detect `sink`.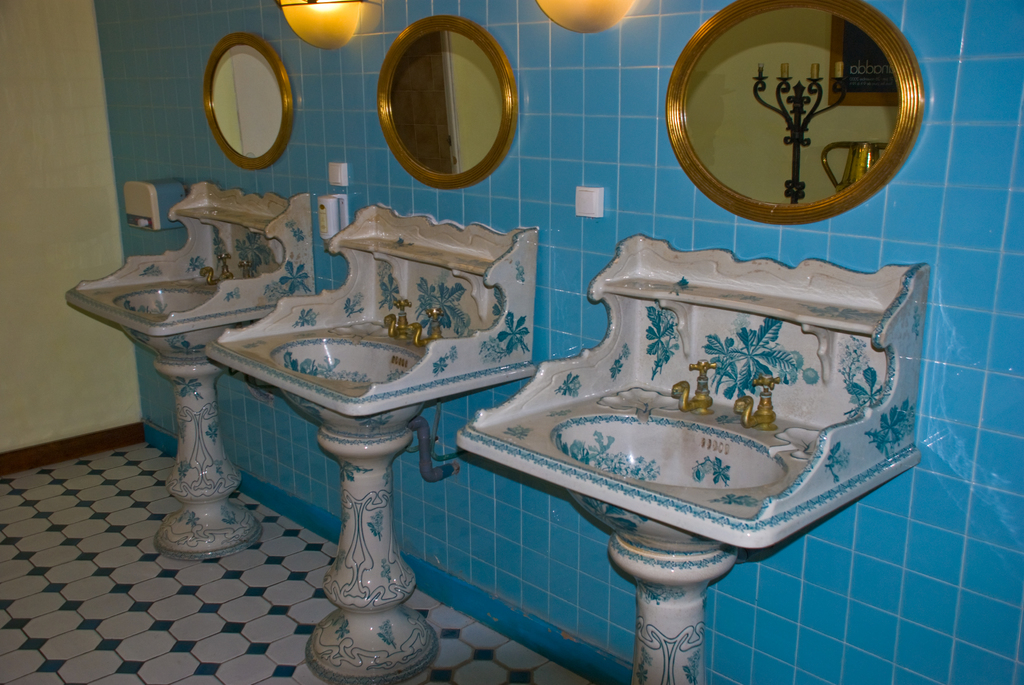
Detected at detection(64, 177, 319, 562).
